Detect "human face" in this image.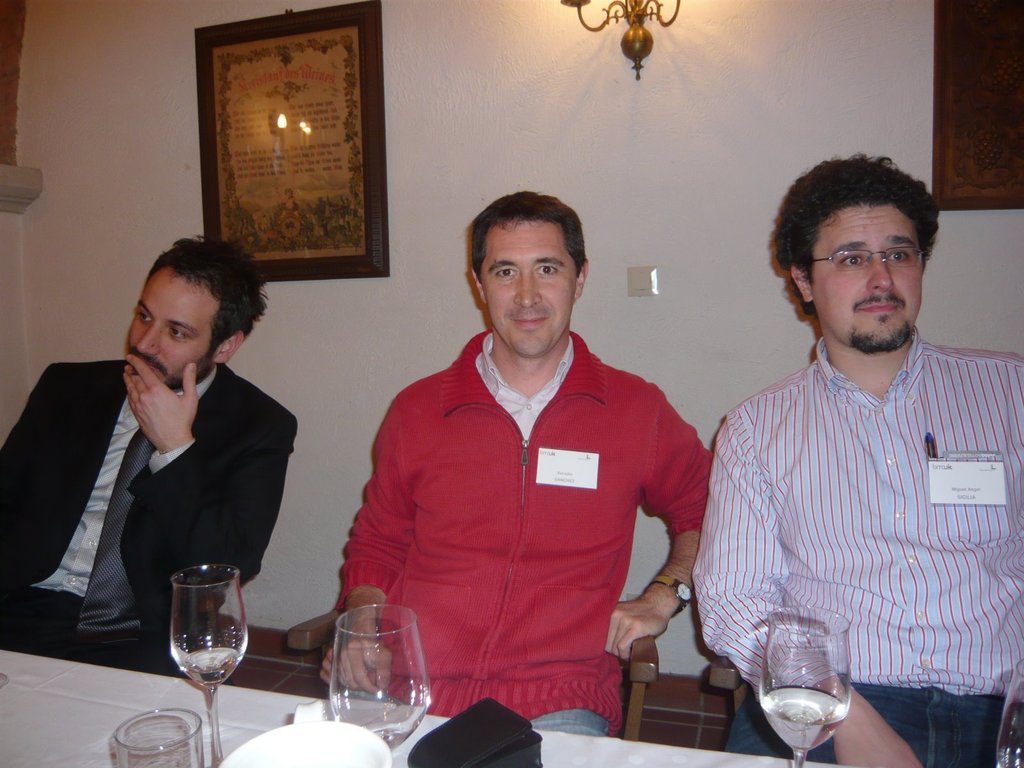
Detection: [left=126, top=268, right=230, bottom=388].
